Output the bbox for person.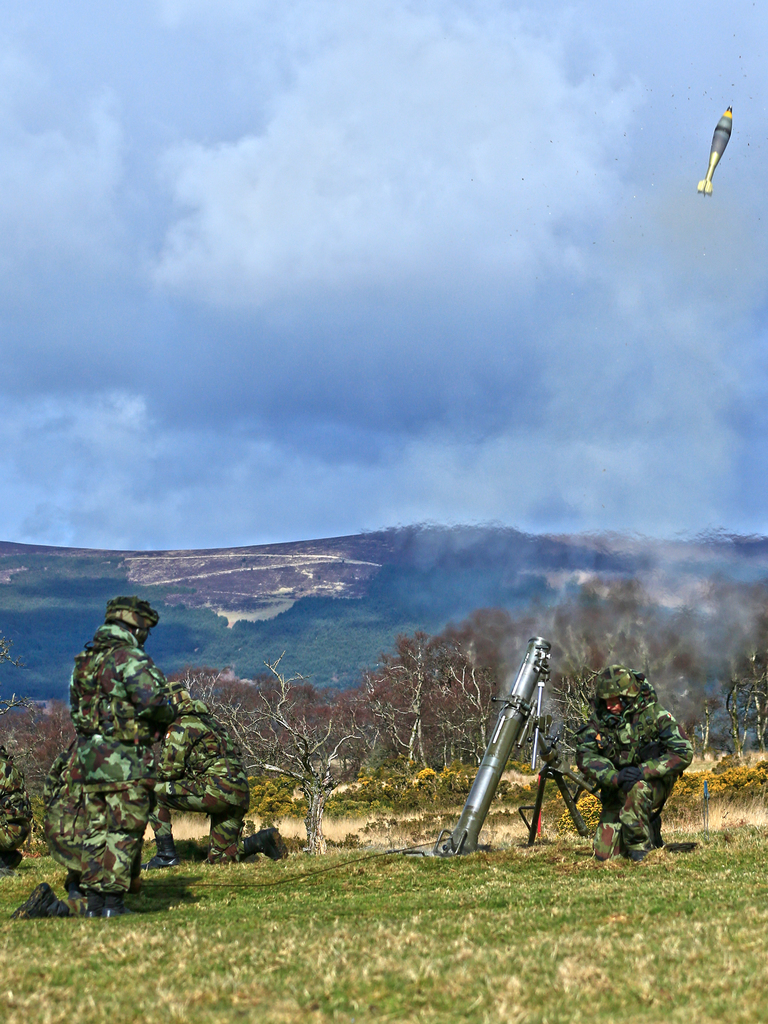
bbox=[137, 678, 291, 867].
